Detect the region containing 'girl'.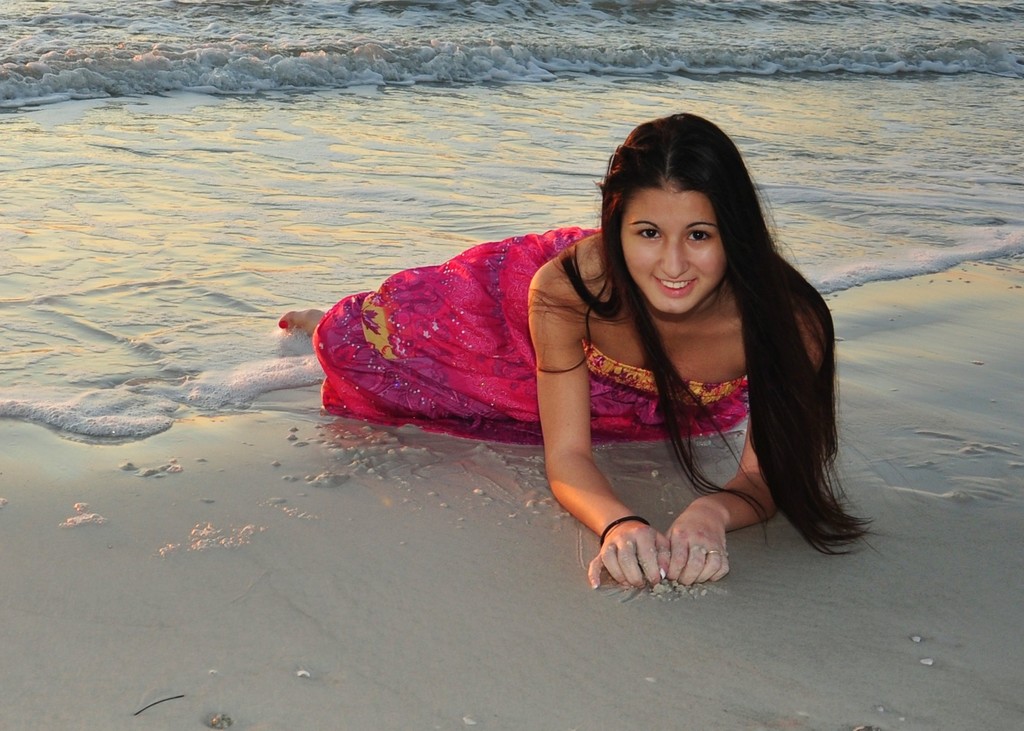
BBox(280, 115, 874, 582).
